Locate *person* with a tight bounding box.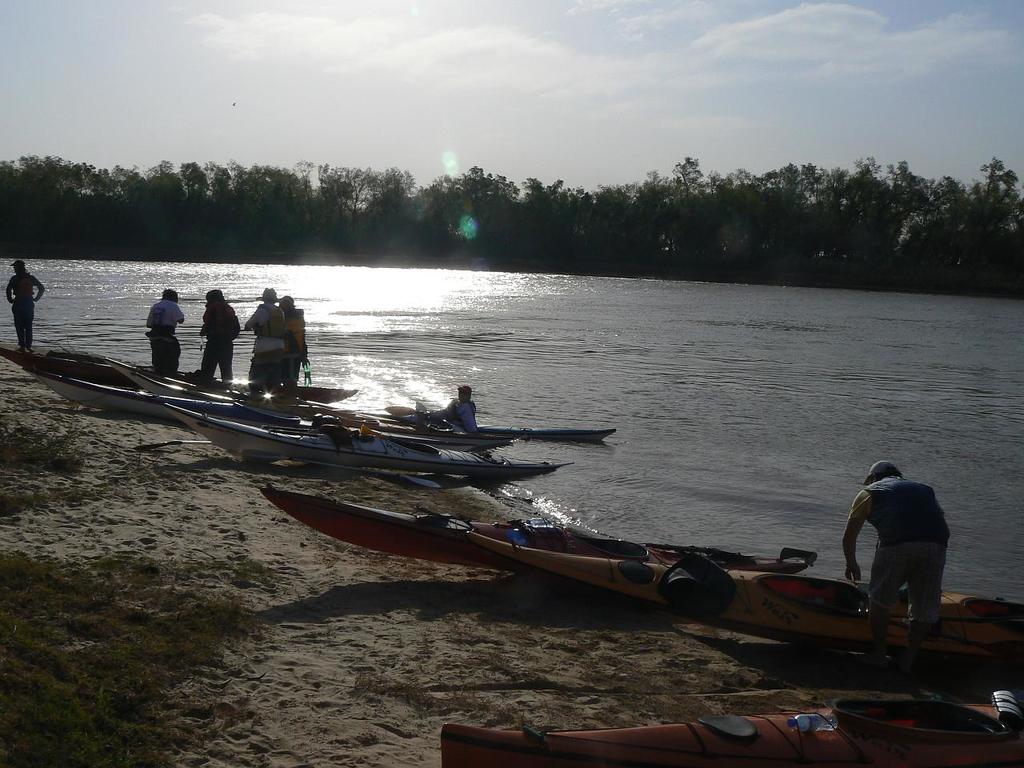
region(146, 290, 182, 376).
